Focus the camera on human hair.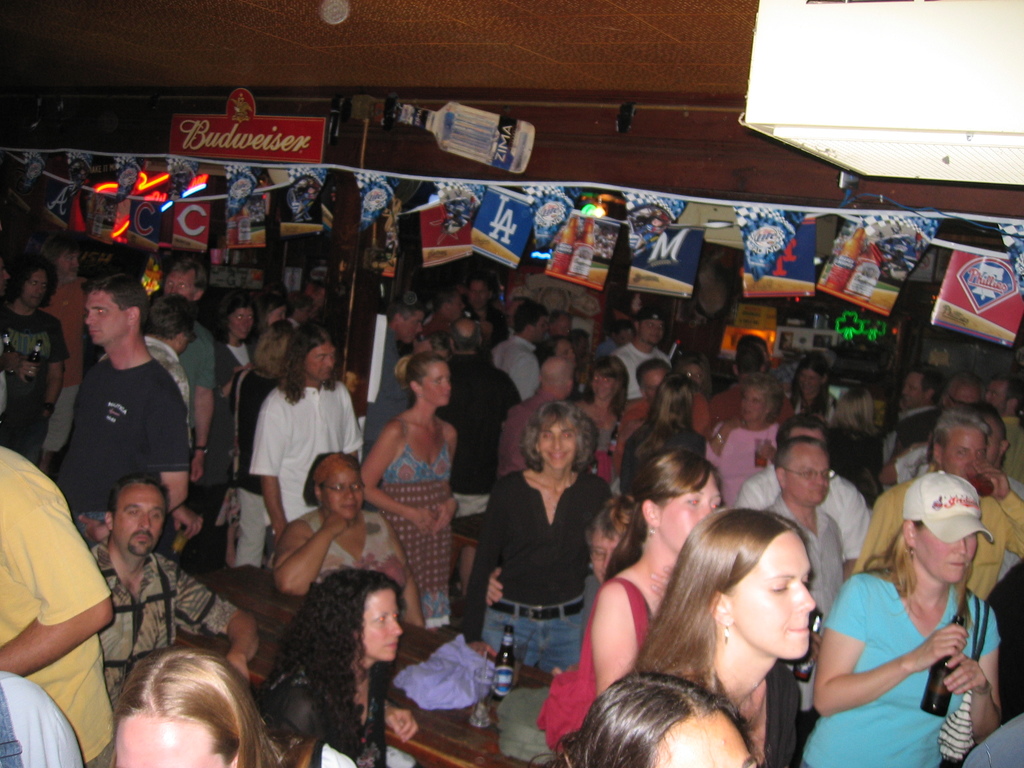
Focus region: x1=980, y1=399, x2=1006, y2=440.
